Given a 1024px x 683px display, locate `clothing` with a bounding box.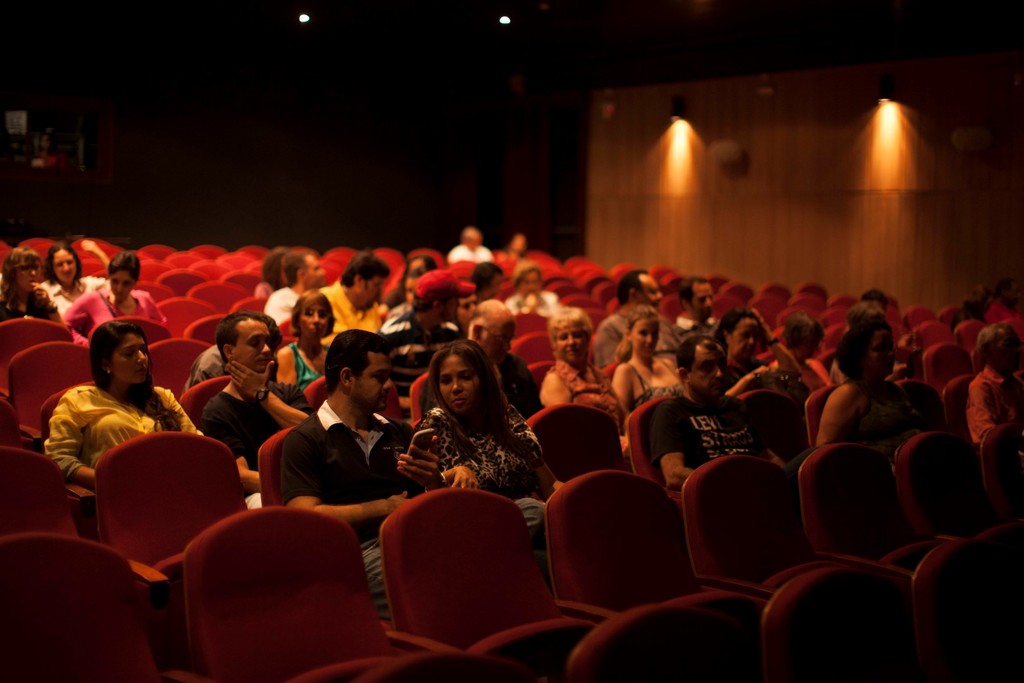
Located: (x1=959, y1=361, x2=1016, y2=444).
